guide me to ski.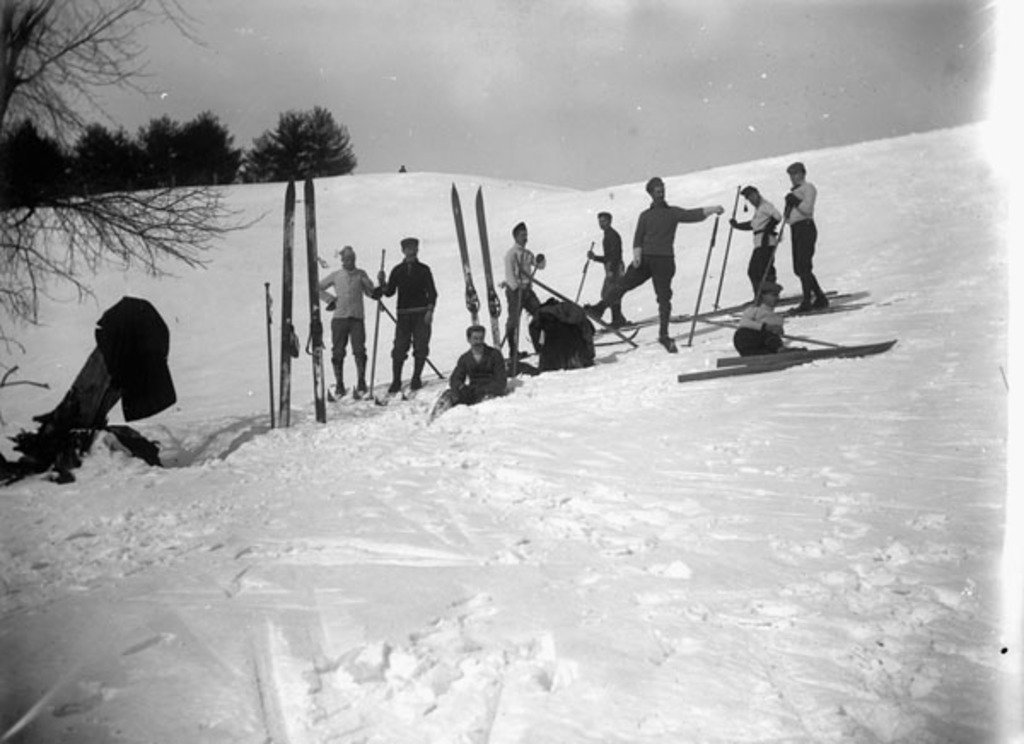
Guidance: box(280, 176, 294, 416).
